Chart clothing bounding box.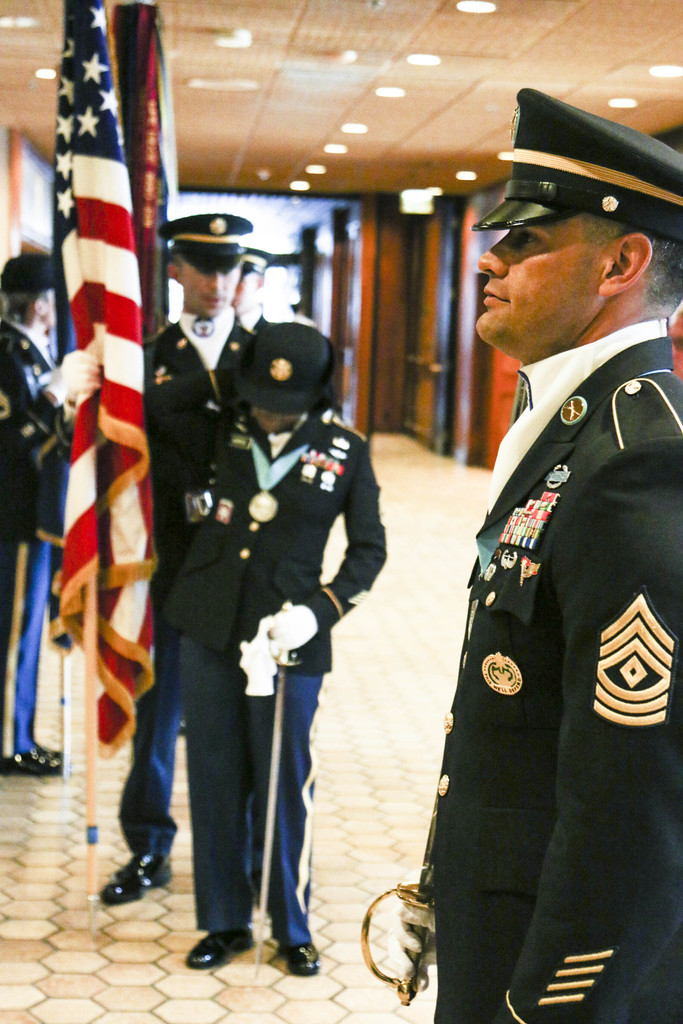
Charted: 114, 307, 254, 867.
